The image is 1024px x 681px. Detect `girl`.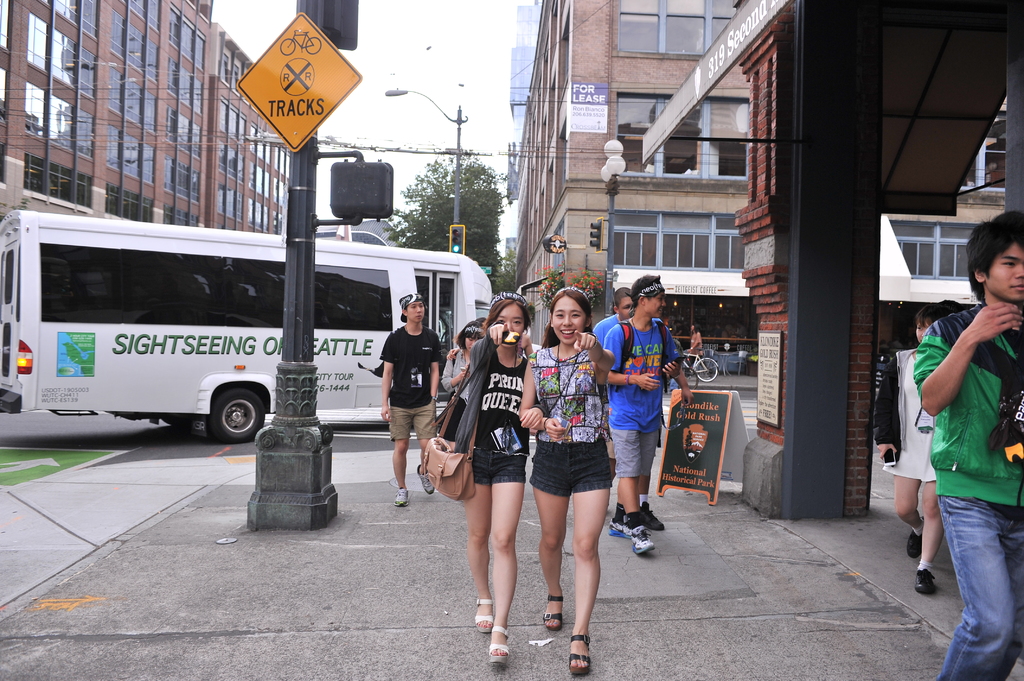
Detection: box=[521, 287, 616, 673].
